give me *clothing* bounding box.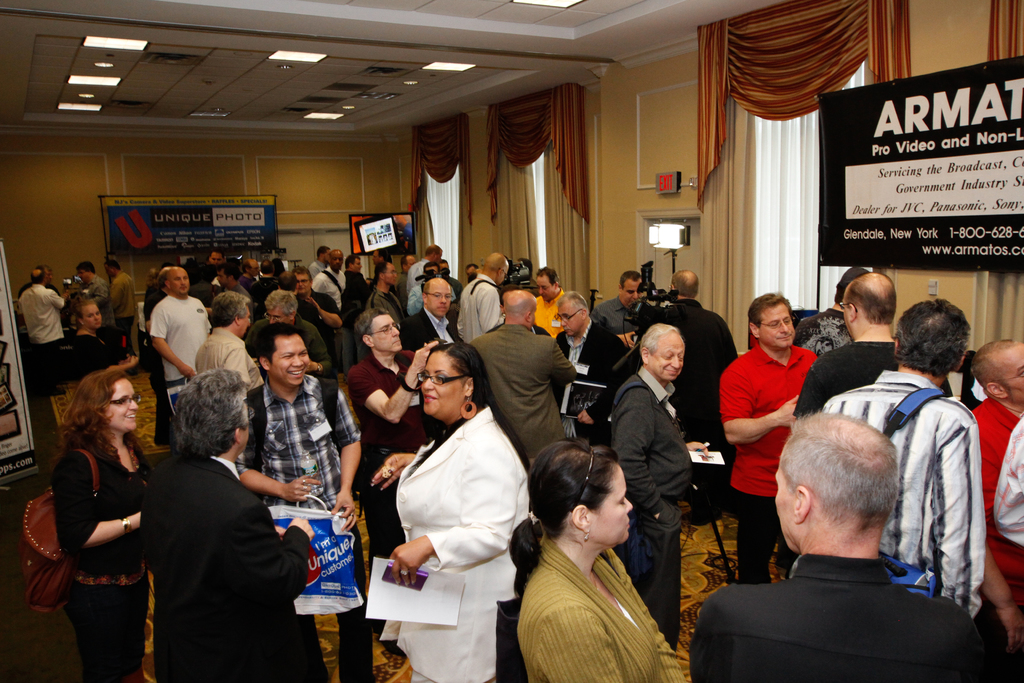
346,349,424,642.
